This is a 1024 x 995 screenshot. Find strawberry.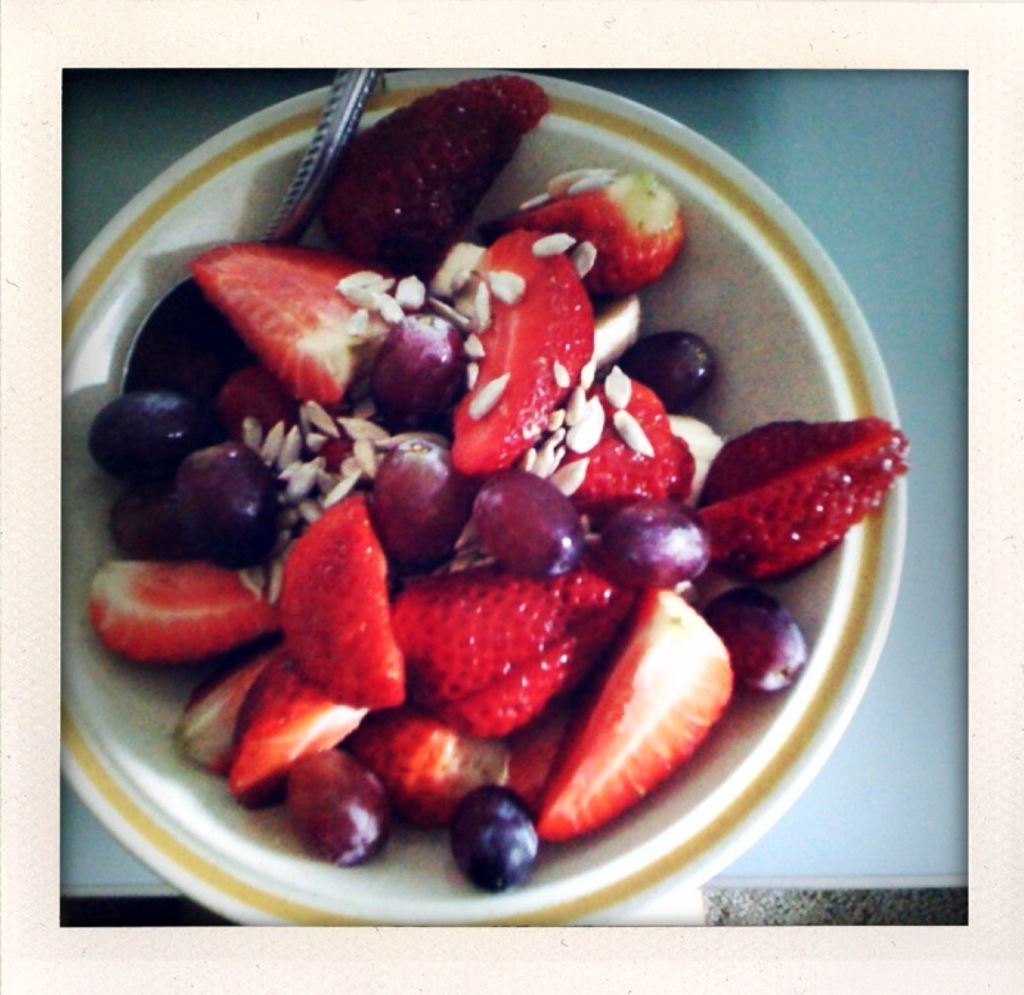
Bounding box: 680/416/901/585.
